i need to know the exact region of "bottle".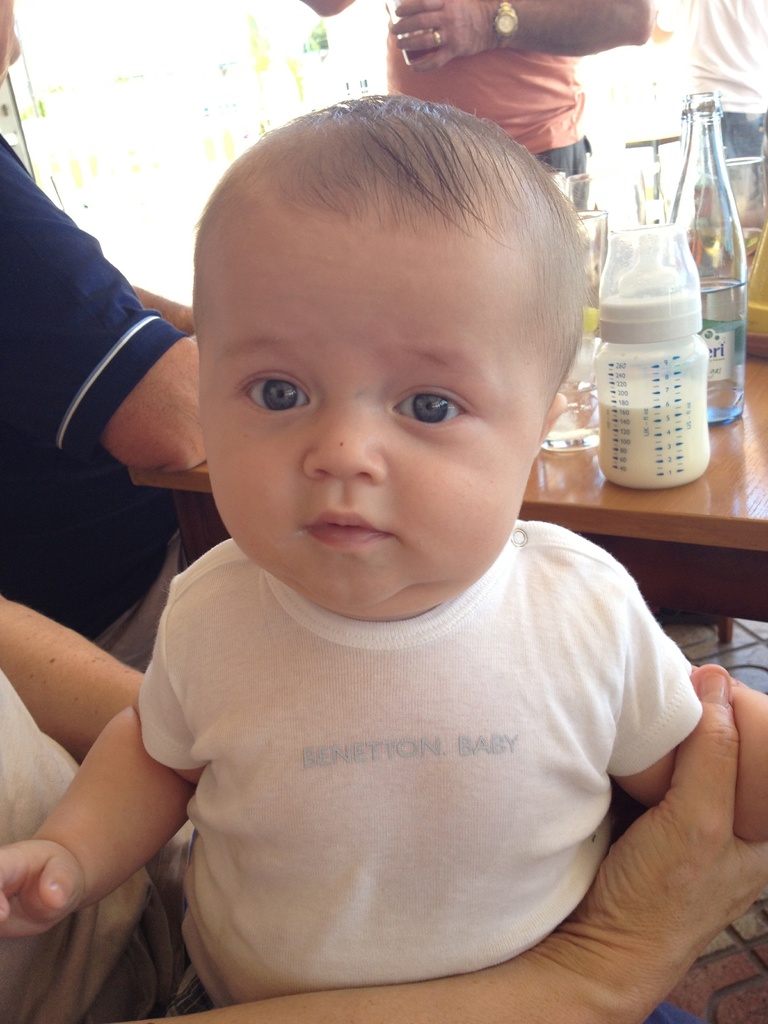
Region: bbox=(668, 92, 749, 424).
